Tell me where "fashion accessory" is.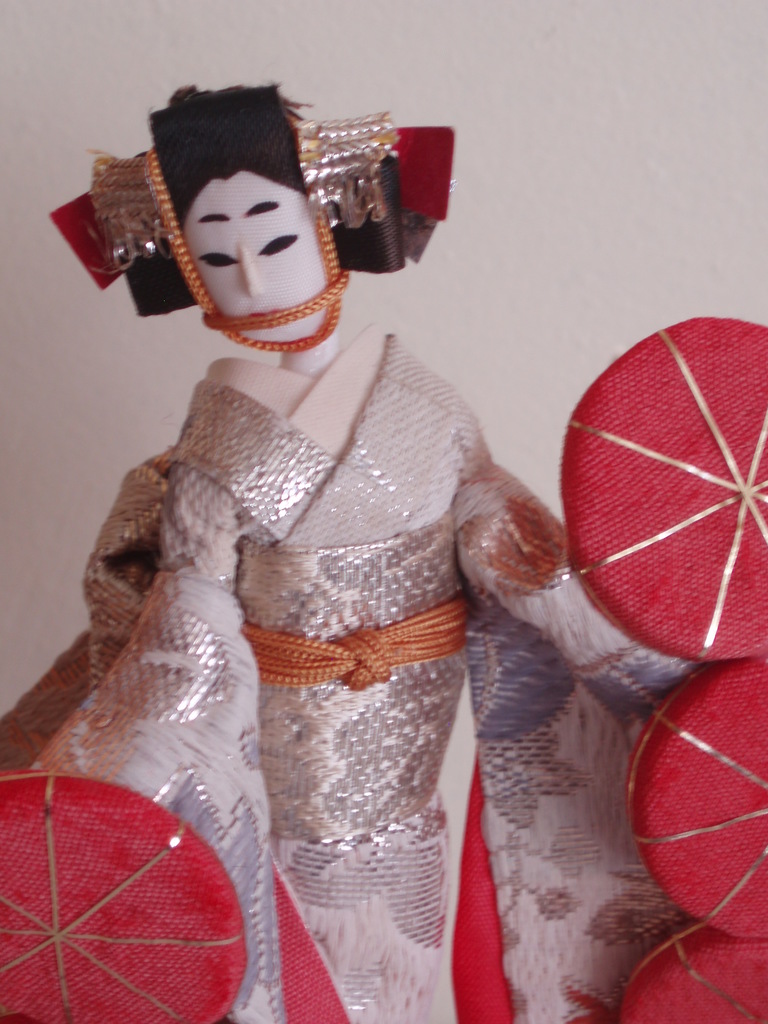
"fashion accessory" is at 620,925,767,1023.
